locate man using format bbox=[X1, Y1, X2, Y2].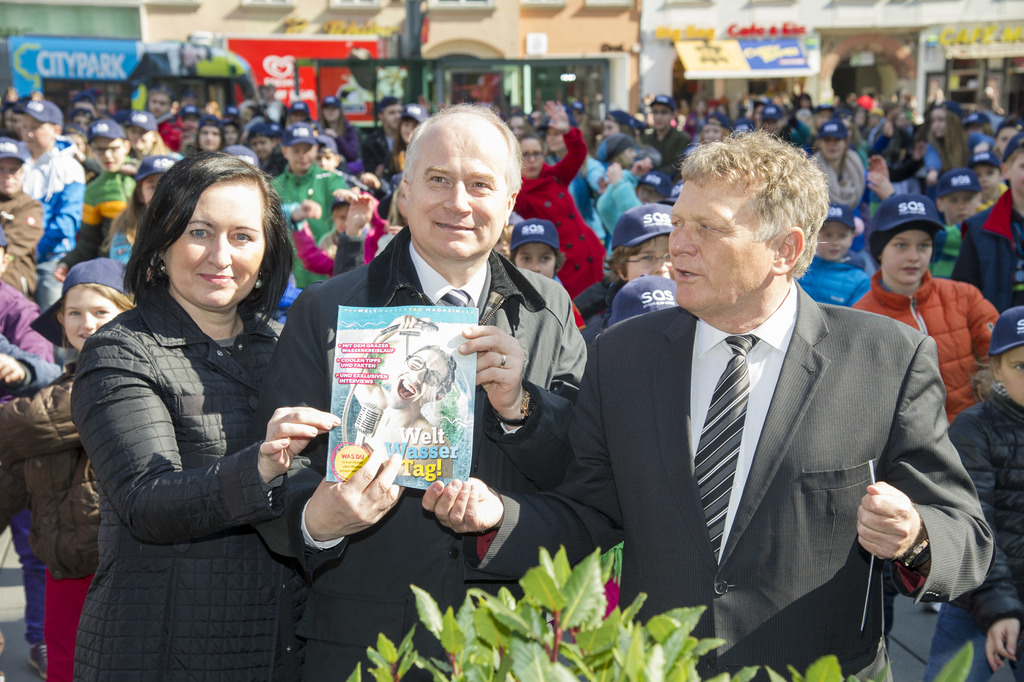
bbox=[354, 313, 460, 455].
